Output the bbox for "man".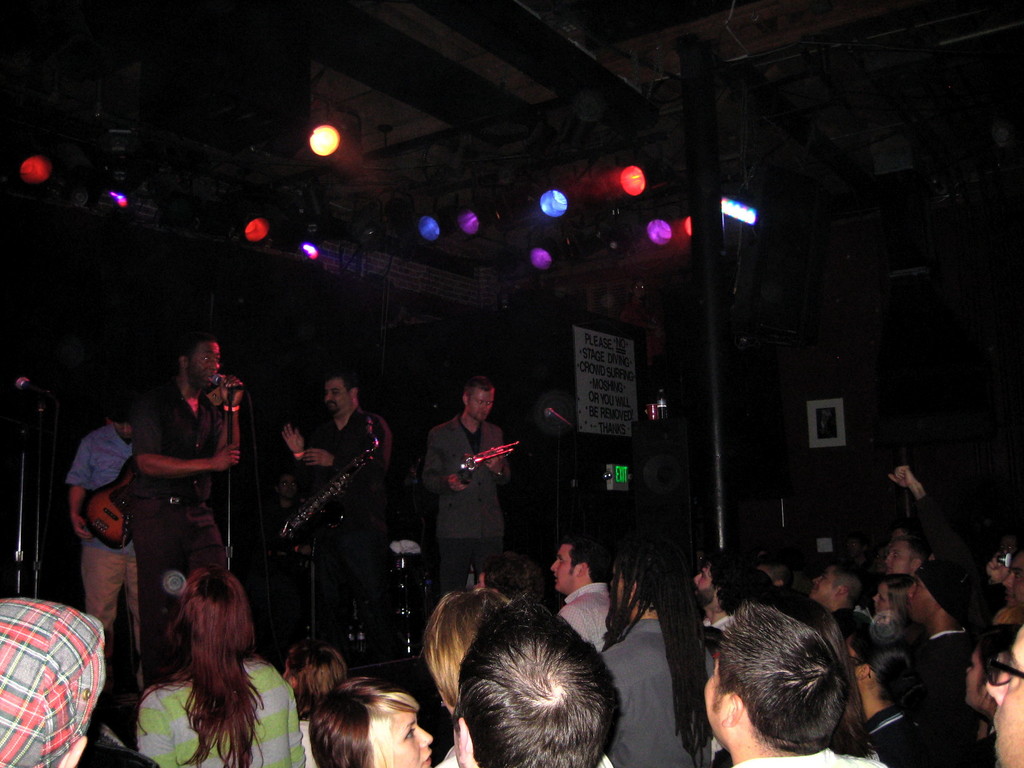
<bbox>807, 556, 853, 604</bbox>.
